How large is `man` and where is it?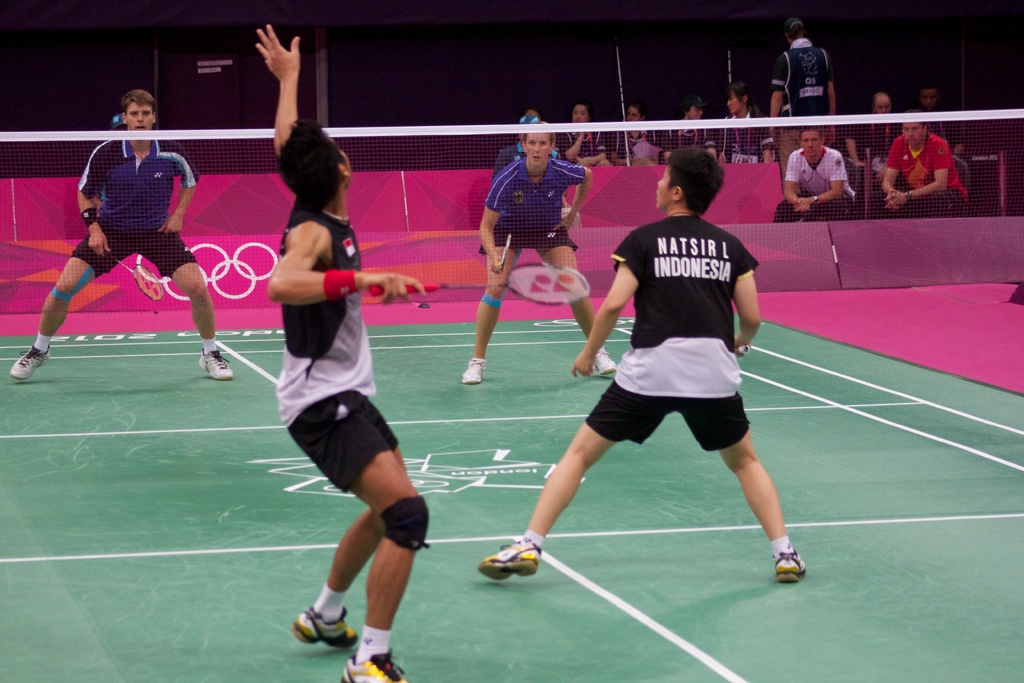
Bounding box: <bbox>477, 147, 804, 584</bbox>.
